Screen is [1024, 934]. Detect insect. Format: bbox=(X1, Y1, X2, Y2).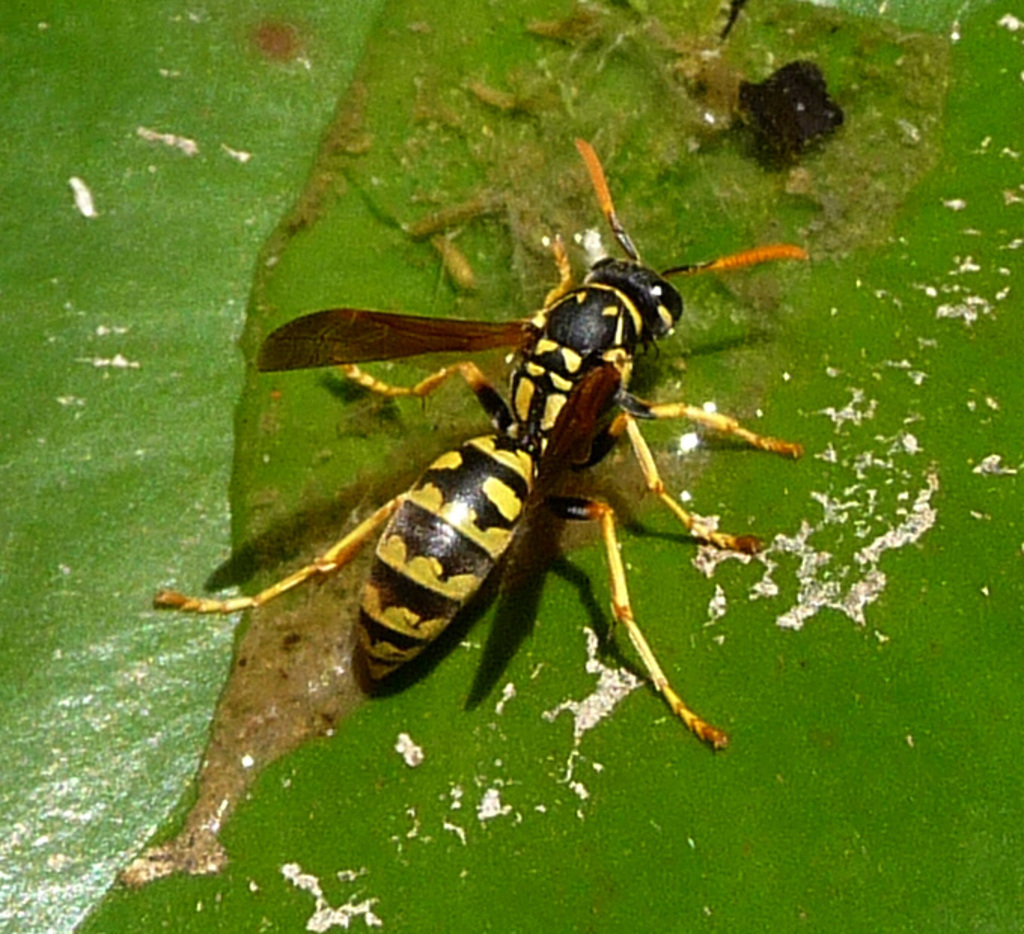
bbox=(149, 134, 809, 749).
